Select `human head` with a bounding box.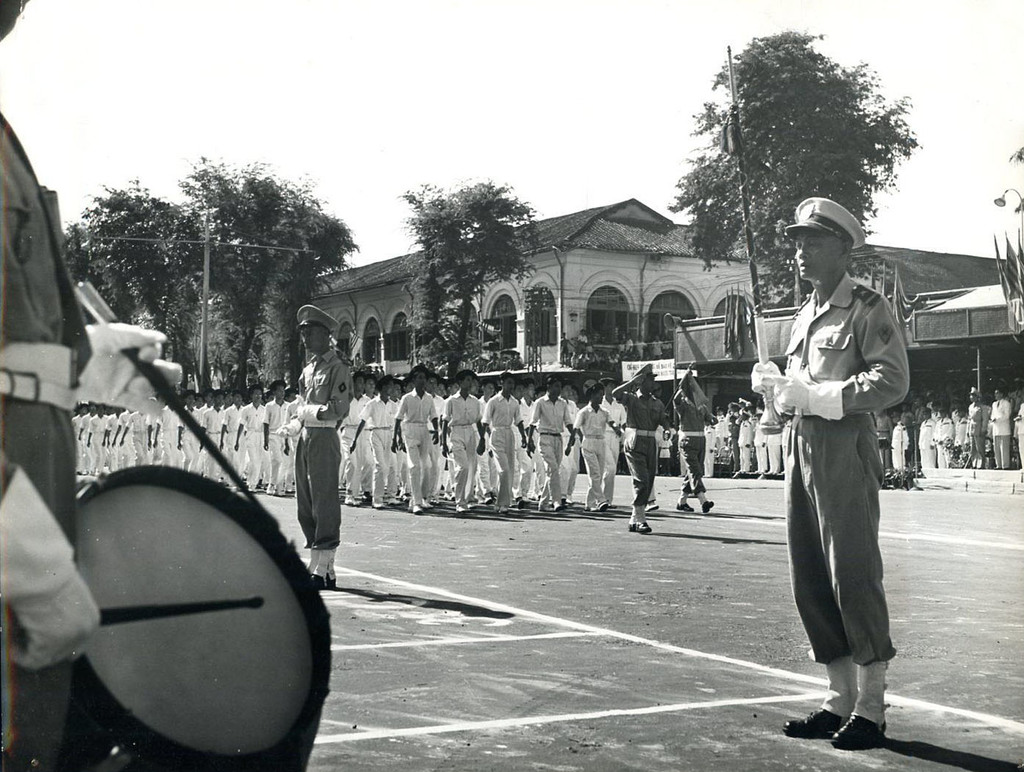
box(590, 390, 608, 404).
